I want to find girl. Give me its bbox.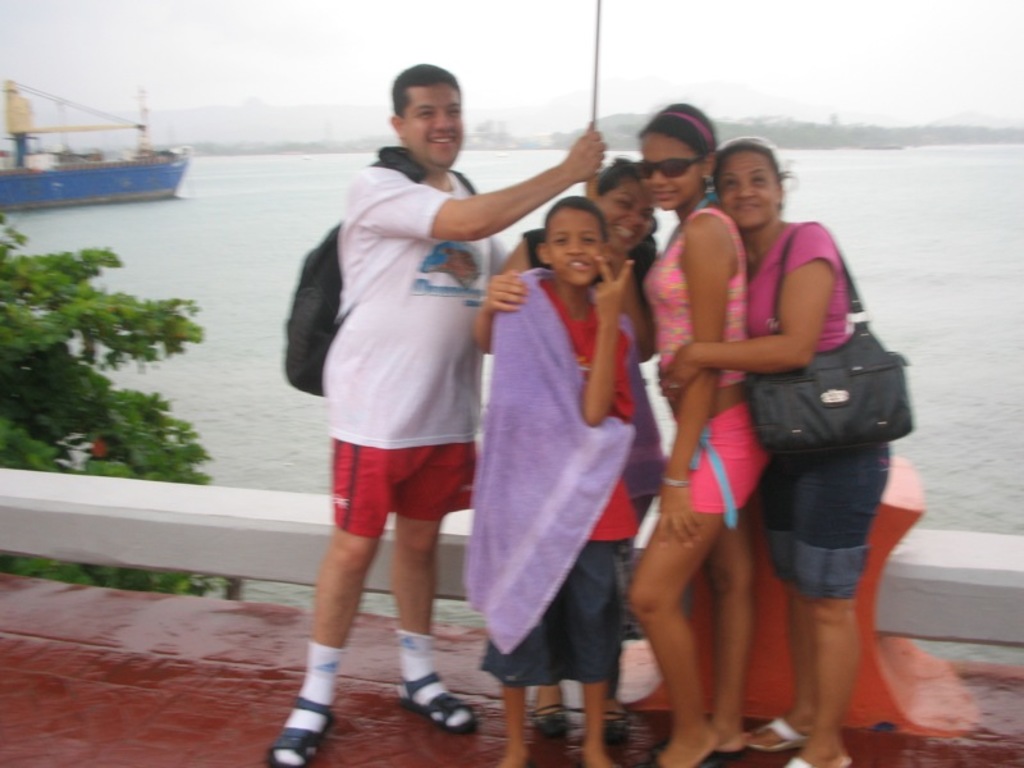
<region>477, 160, 659, 754</region>.
